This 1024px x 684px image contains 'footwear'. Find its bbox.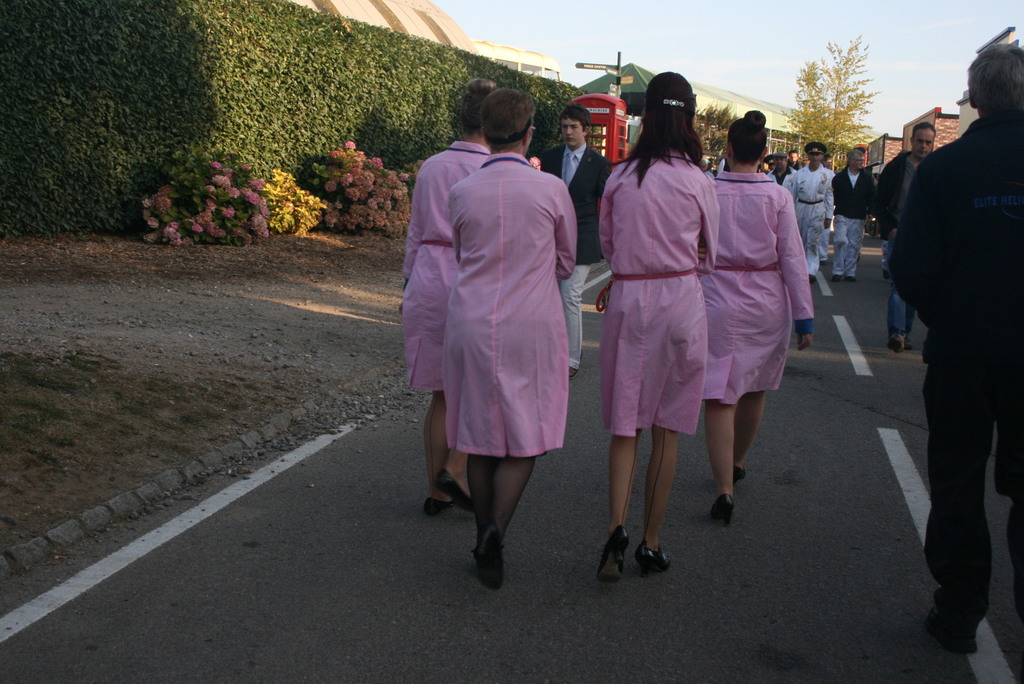
<region>941, 584, 999, 663</region>.
